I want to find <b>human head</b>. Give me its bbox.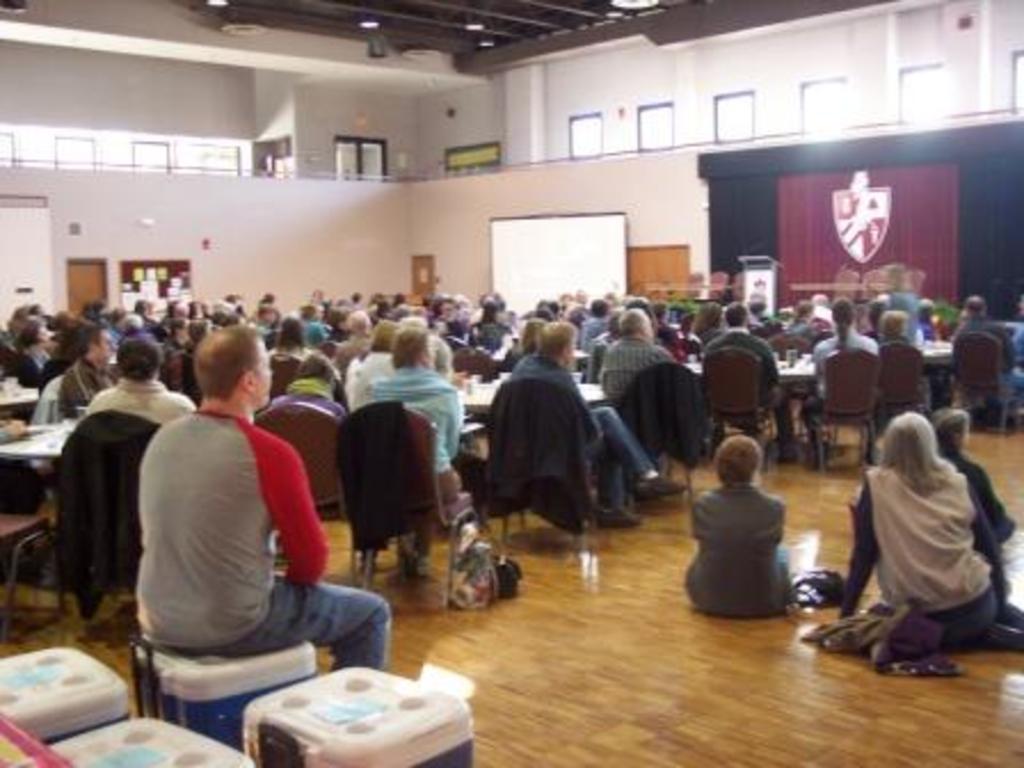
(711,437,766,494).
